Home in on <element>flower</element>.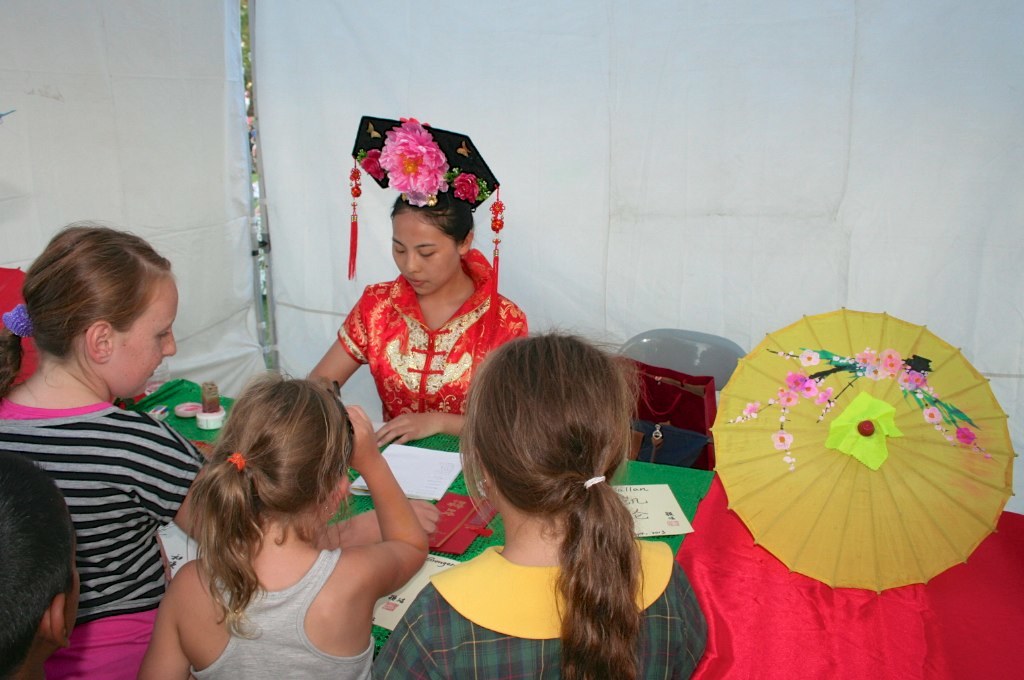
Homed in at <box>923,406,941,423</box>.
